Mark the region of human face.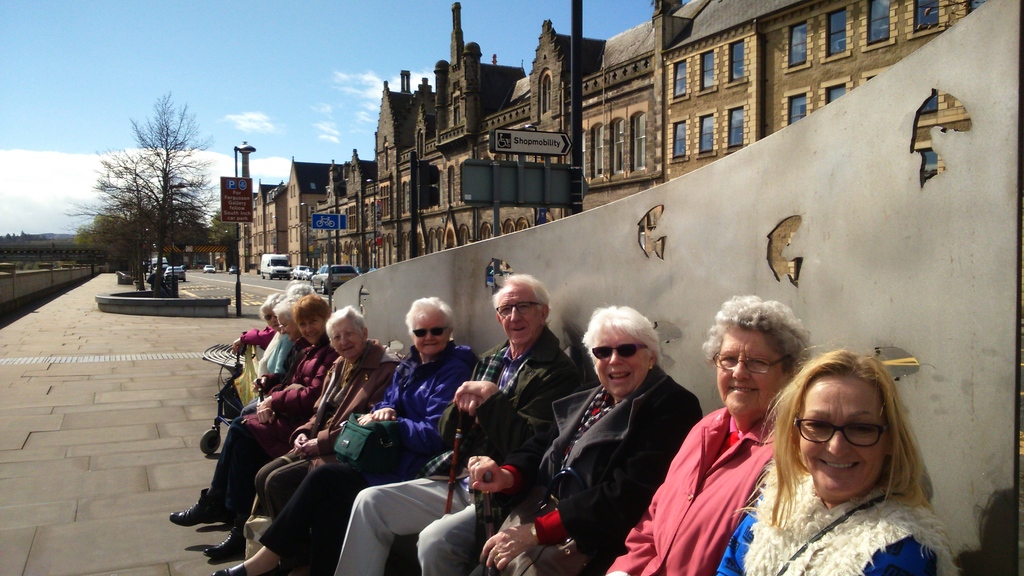
Region: bbox(800, 379, 884, 495).
